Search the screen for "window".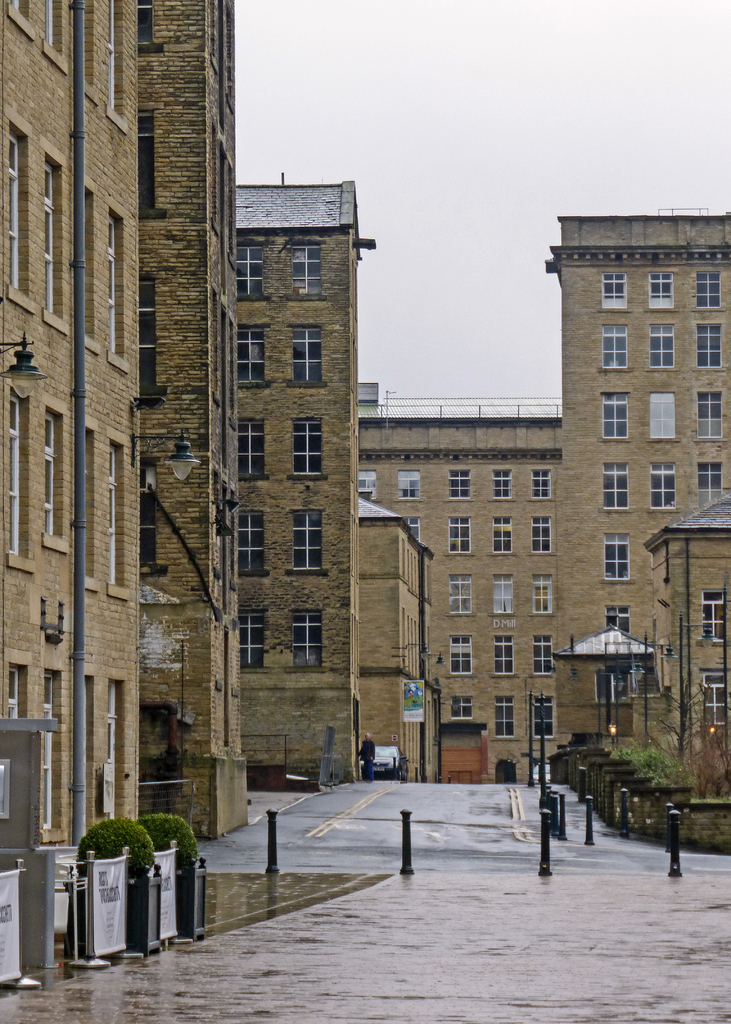
Found at x1=10, y1=0, x2=26, y2=16.
